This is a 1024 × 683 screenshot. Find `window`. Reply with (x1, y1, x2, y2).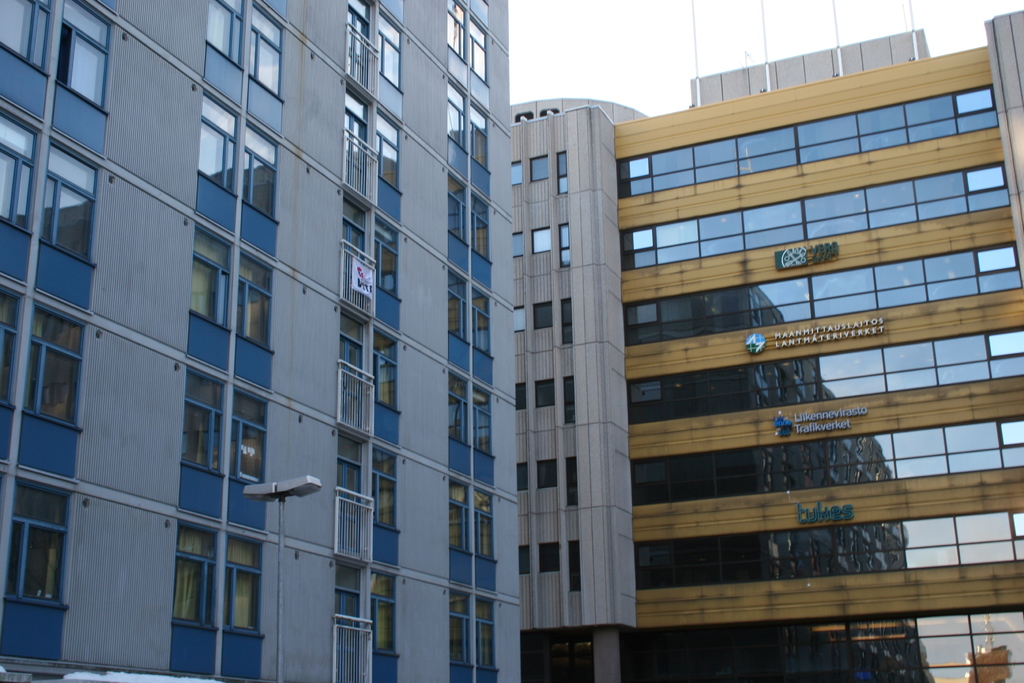
(444, 0, 491, 108).
